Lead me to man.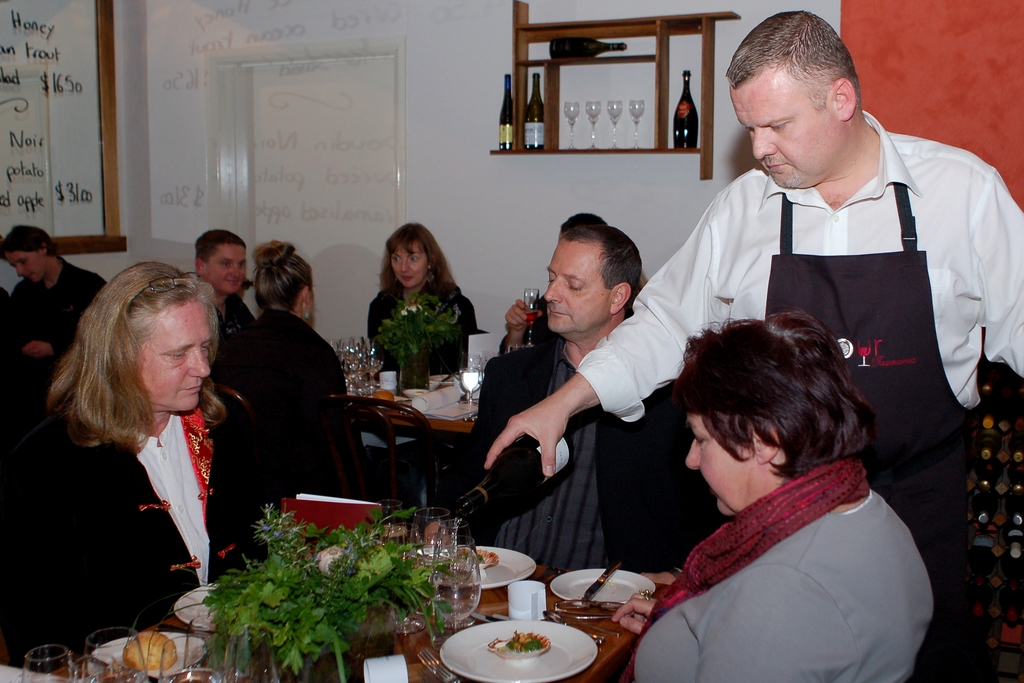
Lead to crop(468, 210, 691, 590).
